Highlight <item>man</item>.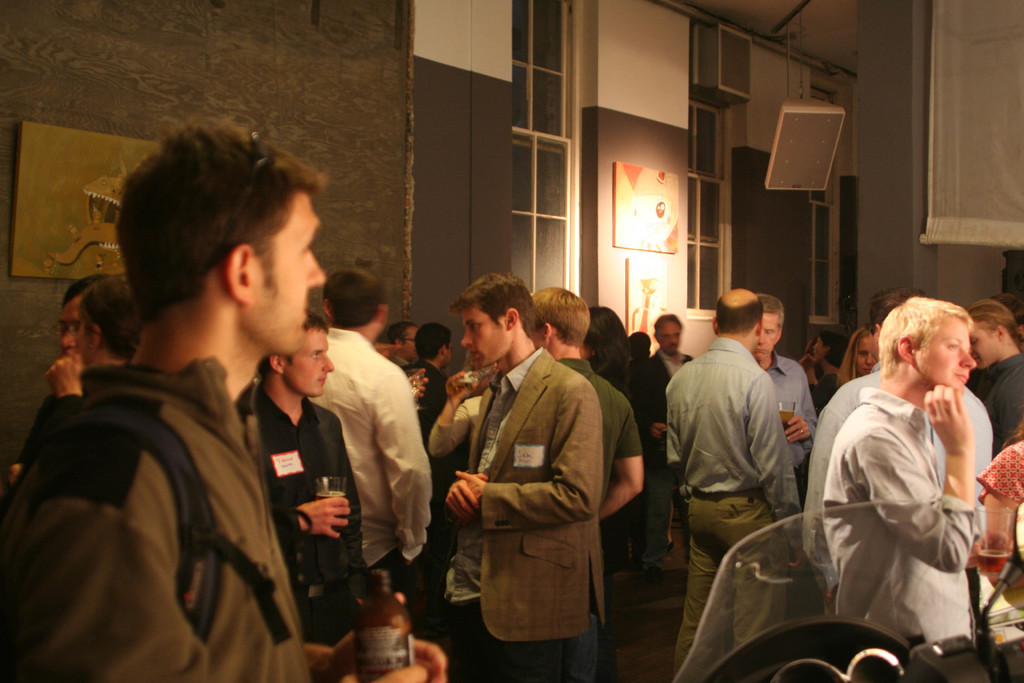
Highlighted region: [666, 288, 801, 673].
